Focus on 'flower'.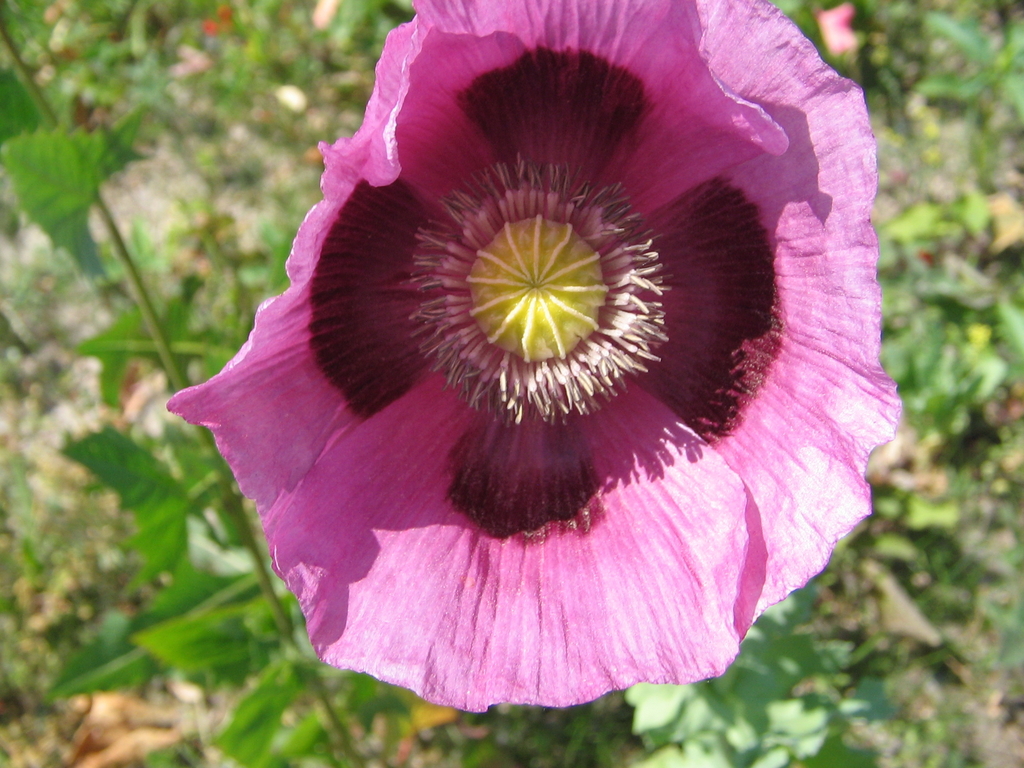
Focused at <region>150, 0, 936, 733</region>.
